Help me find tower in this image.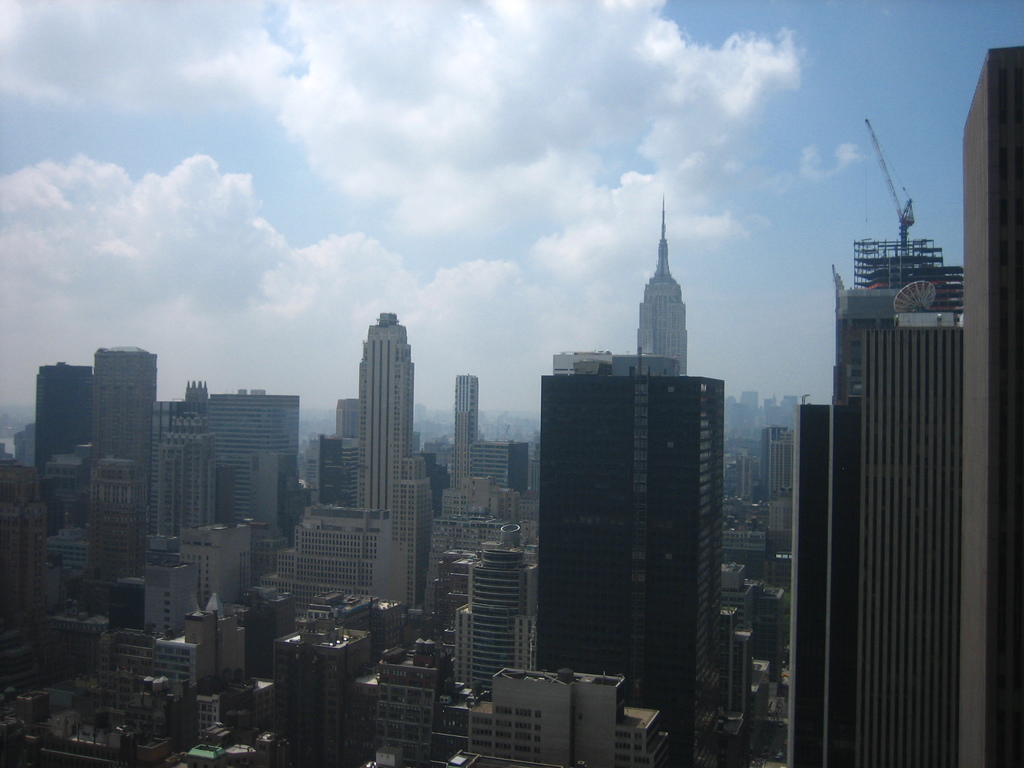
Found it: region(355, 312, 412, 518).
